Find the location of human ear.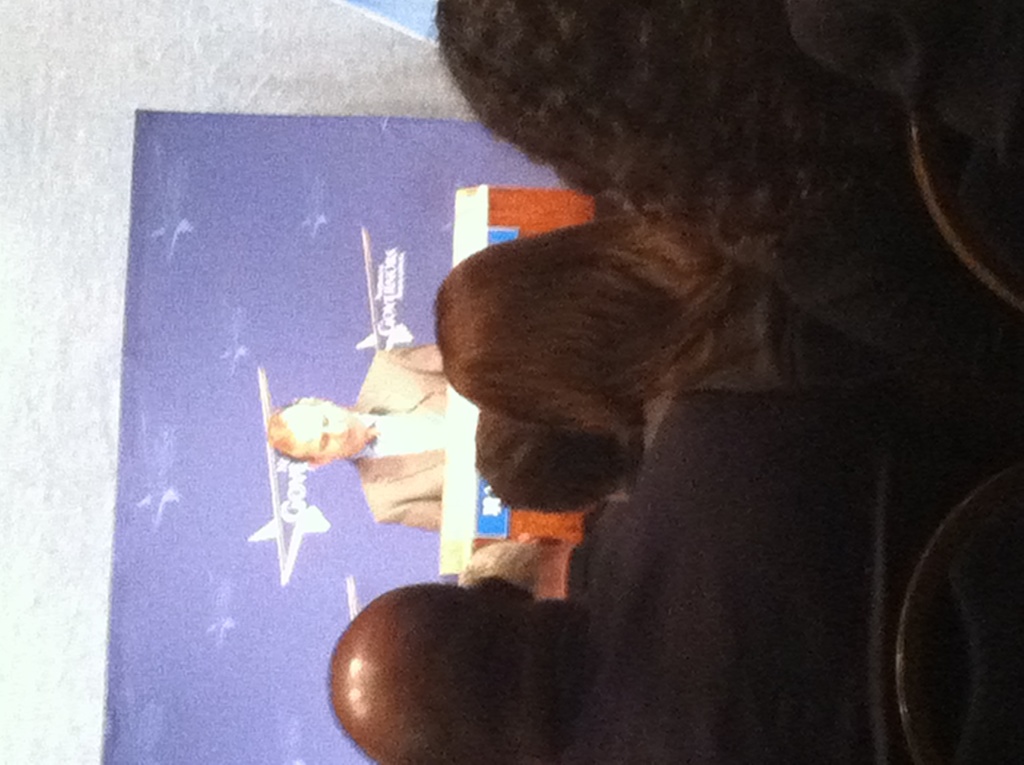
Location: rect(305, 462, 328, 471).
